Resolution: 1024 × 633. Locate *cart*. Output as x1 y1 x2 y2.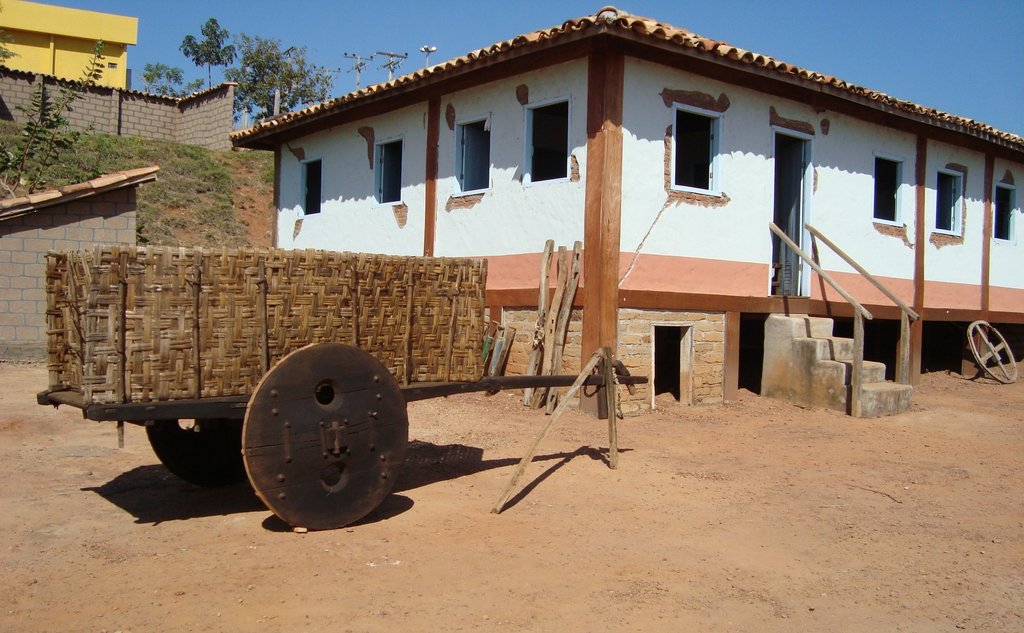
36 342 648 531.
